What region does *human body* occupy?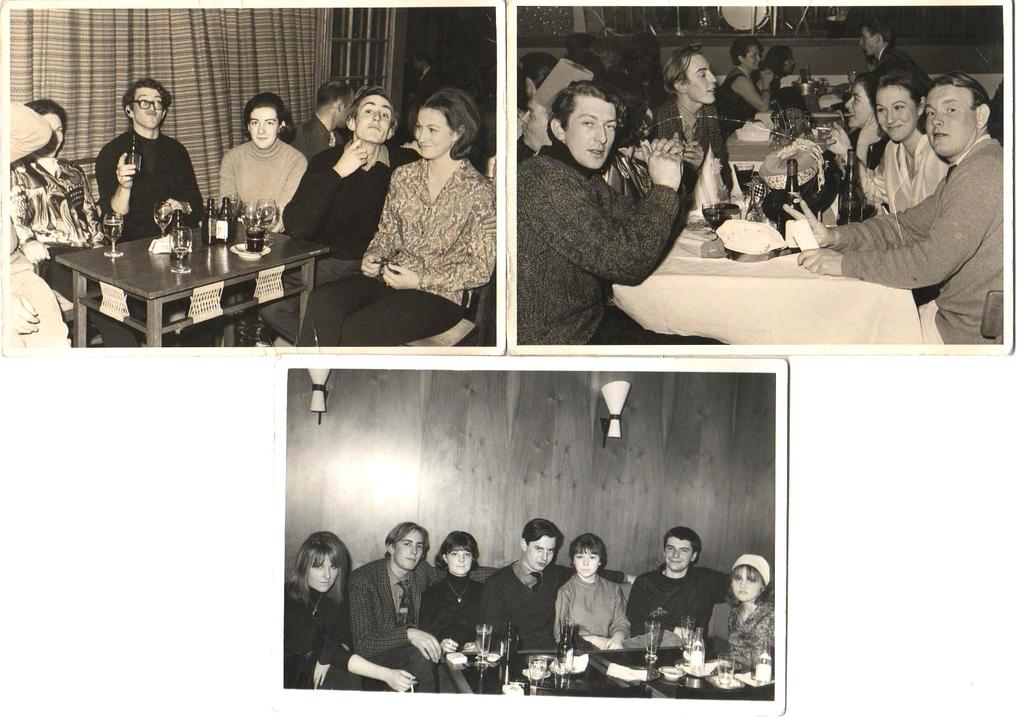
x1=868, y1=47, x2=931, y2=85.
